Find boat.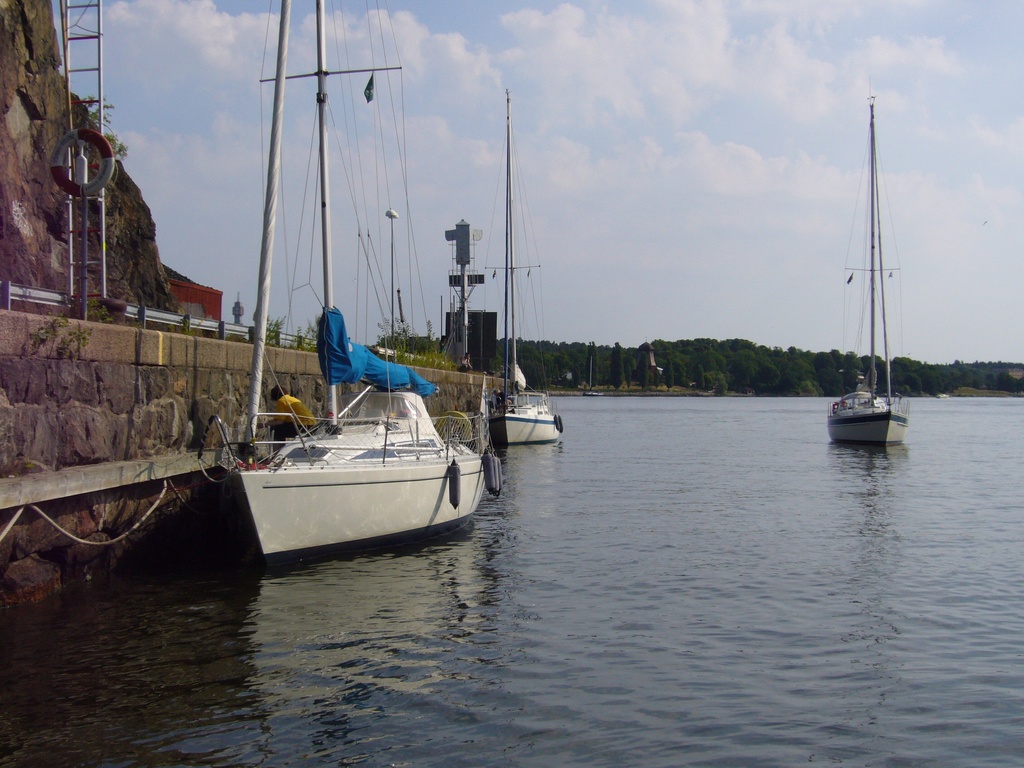
(826, 76, 911, 447).
